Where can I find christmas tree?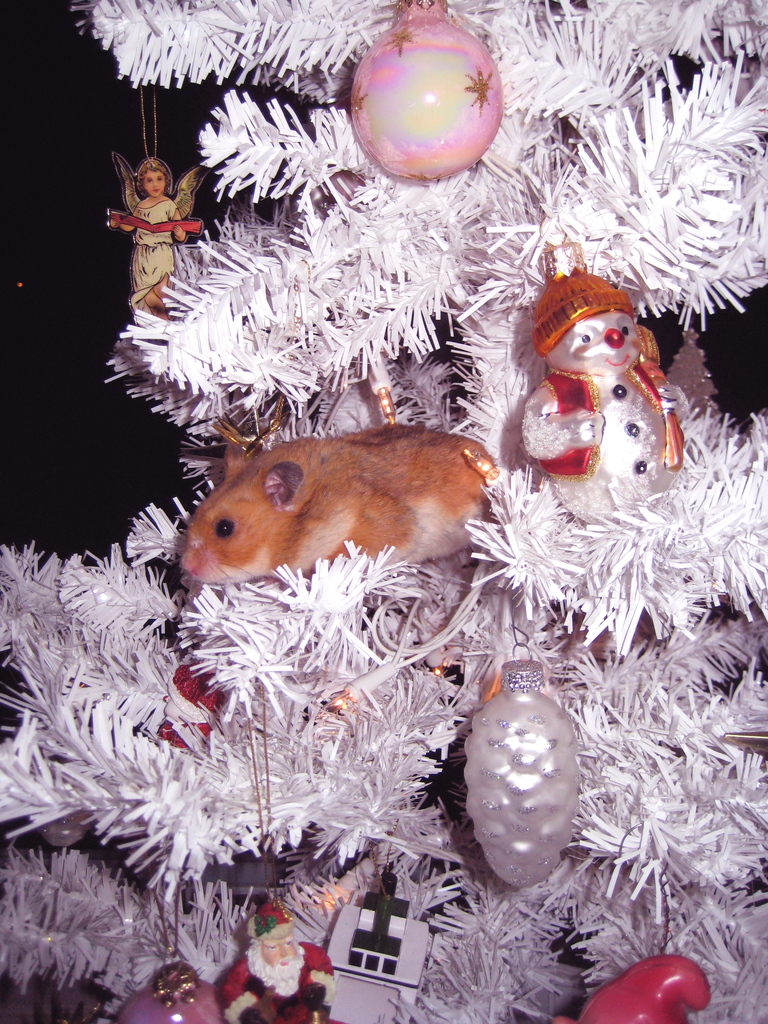
You can find it at 0 0 767 1023.
